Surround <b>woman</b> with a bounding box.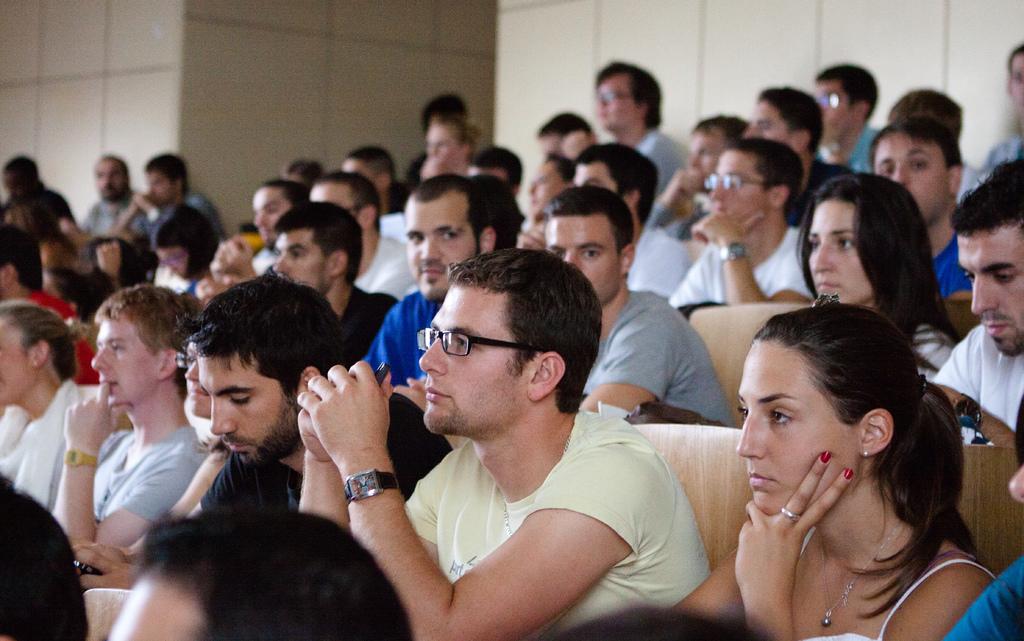
BBox(148, 200, 220, 306).
